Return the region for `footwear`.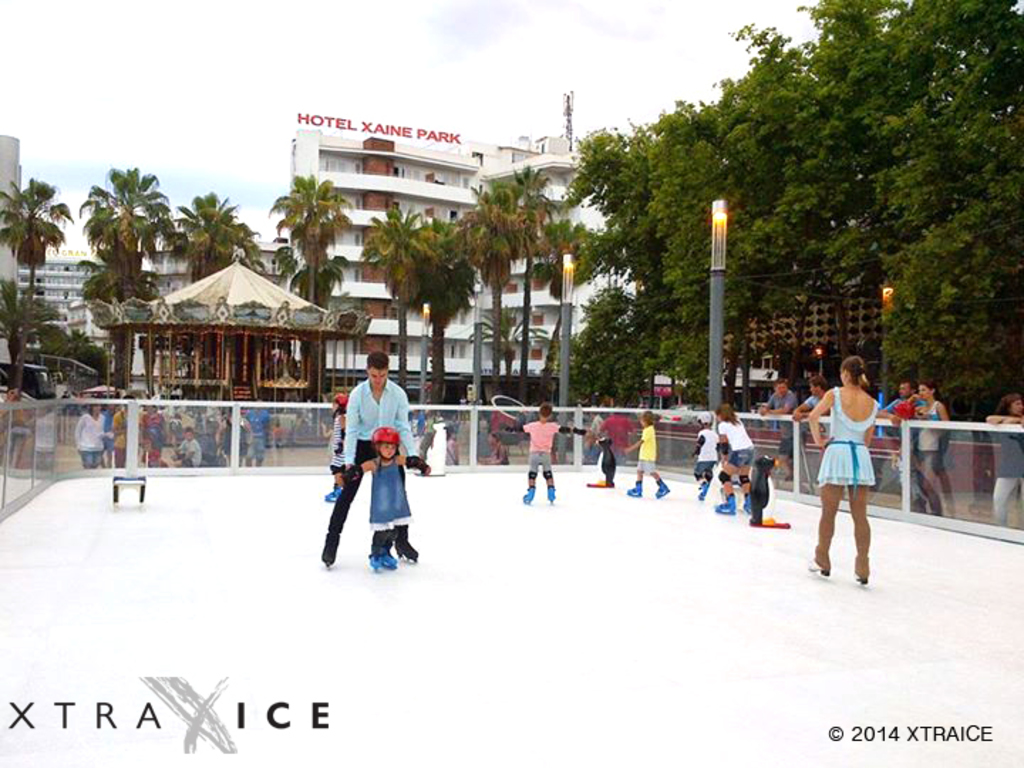
(654, 482, 670, 501).
